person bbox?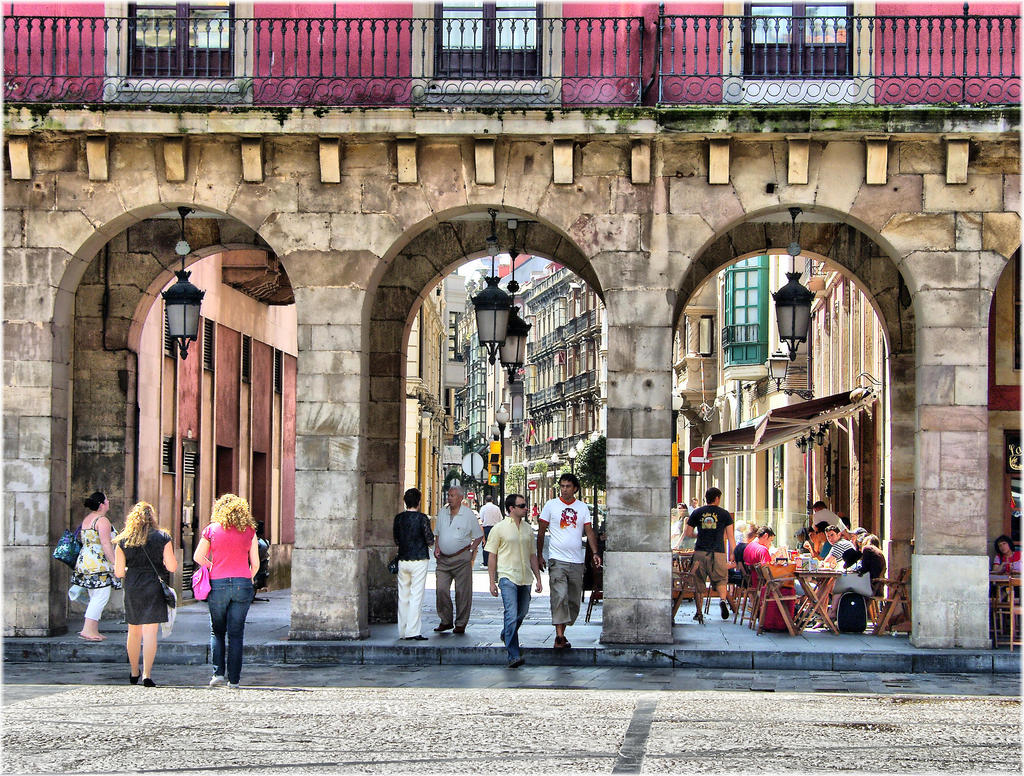
x1=535 y1=476 x2=598 y2=647
